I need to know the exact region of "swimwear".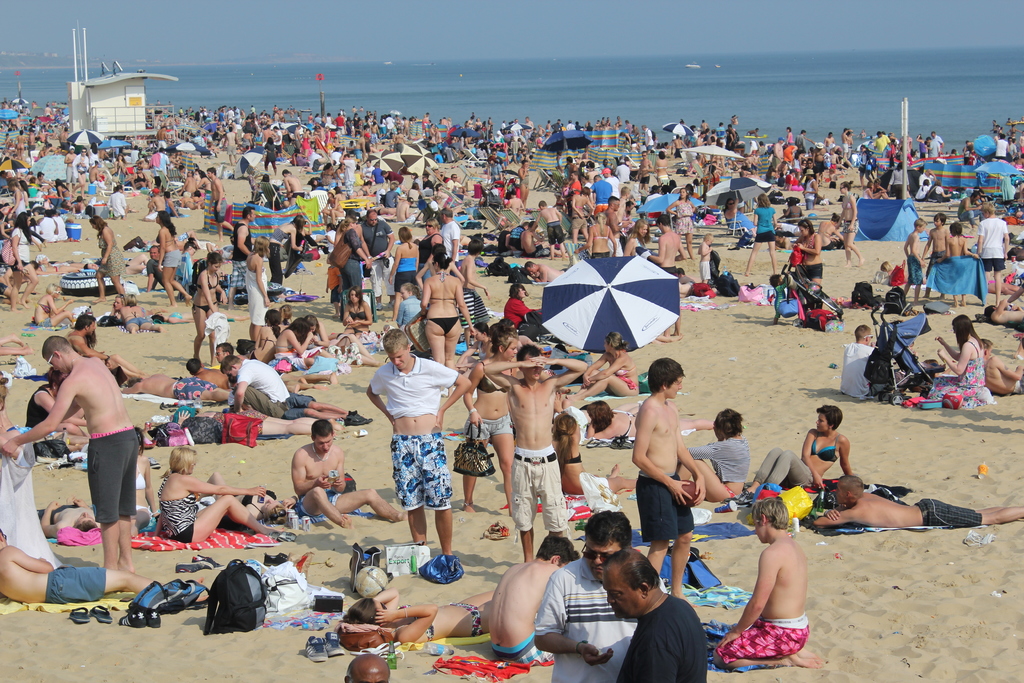
Region: {"x1": 813, "y1": 435, "x2": 838, "y2": 464}.
